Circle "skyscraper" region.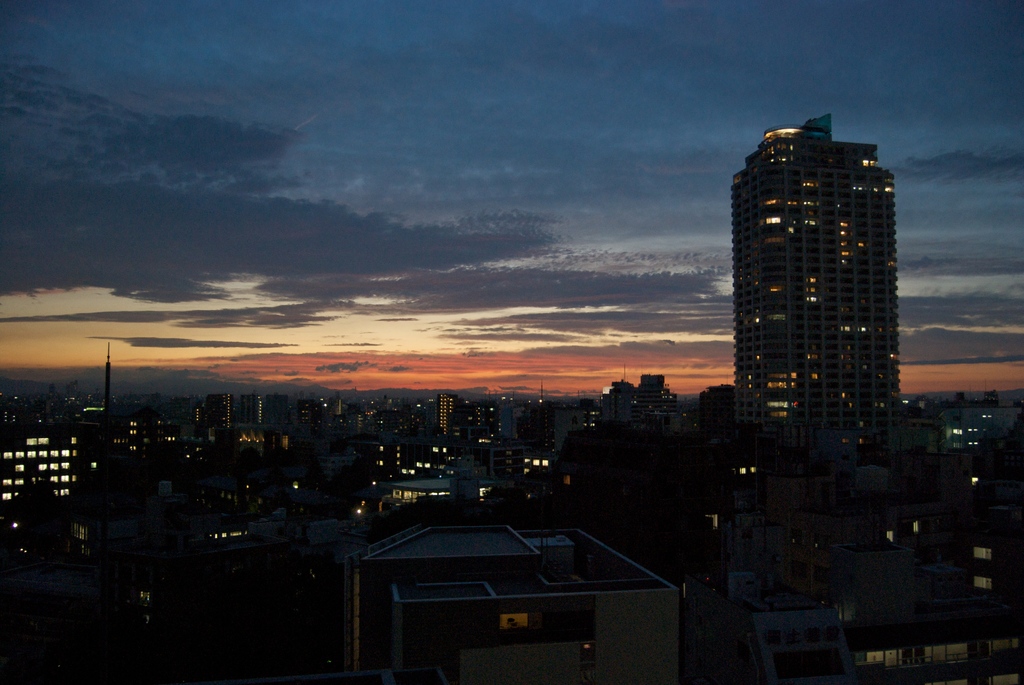
Region: (716,107,927,459).
